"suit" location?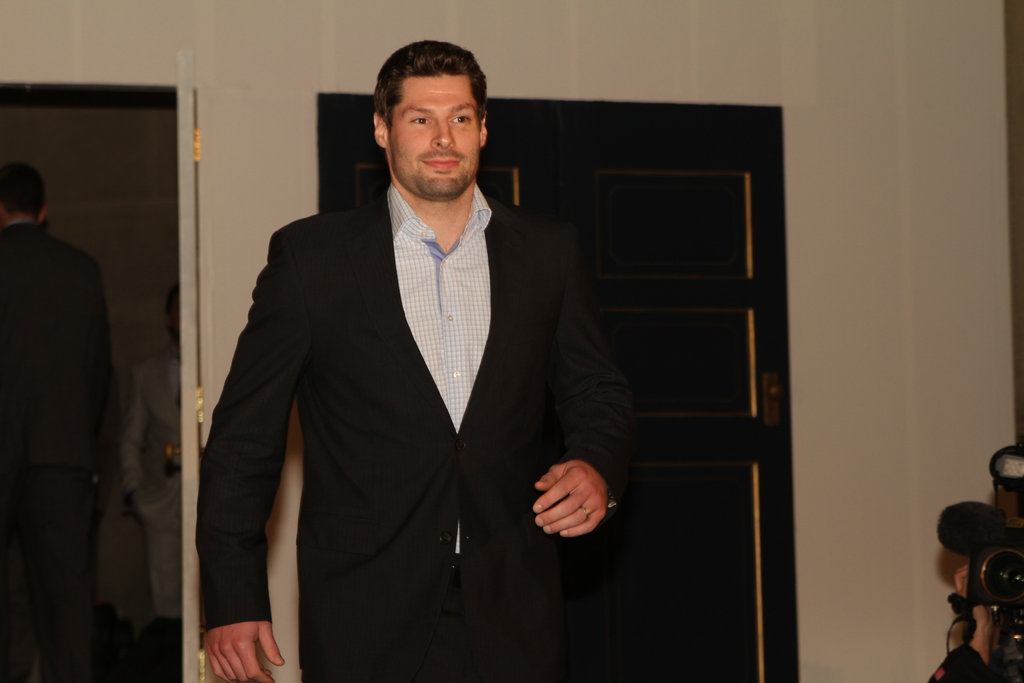
locate(194, 180, 630, 682)
